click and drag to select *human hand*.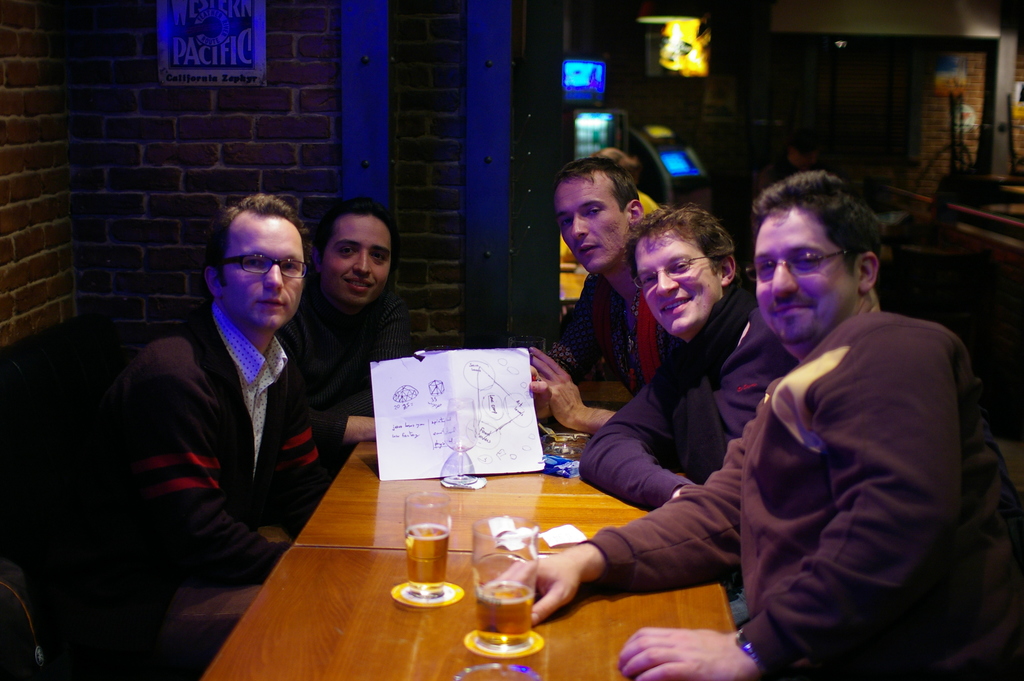
Selection: bbox(525, 343, 588, 427).
